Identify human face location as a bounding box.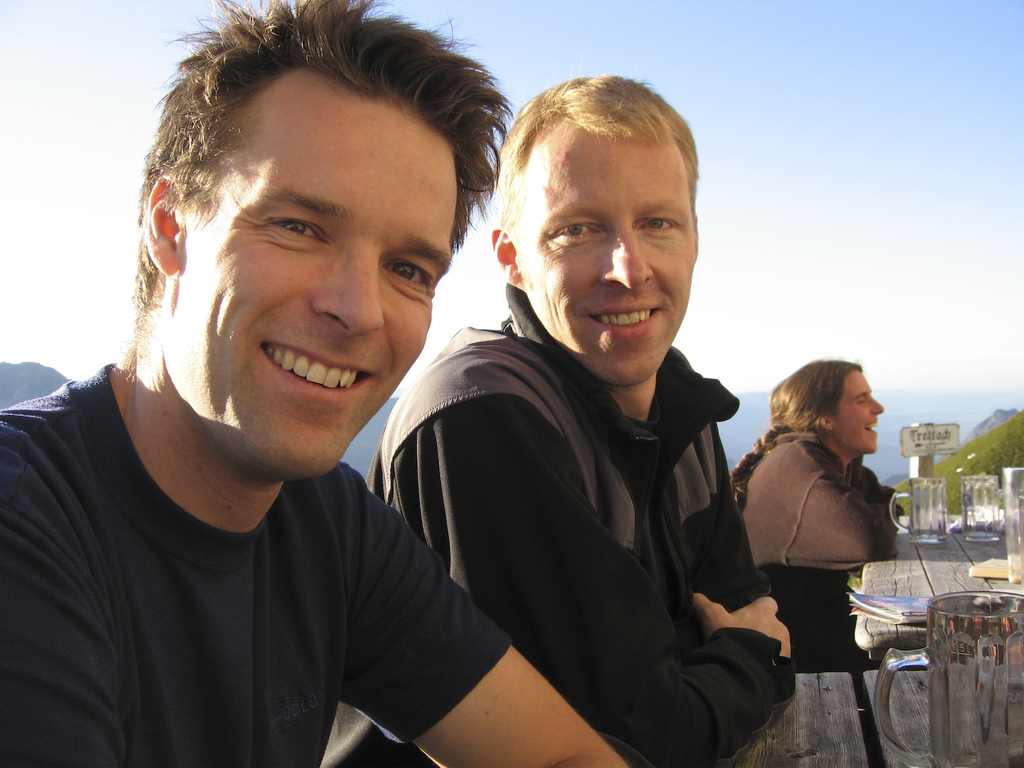
pyautogui.locateOnScreen(180, 70, 458, 478).
